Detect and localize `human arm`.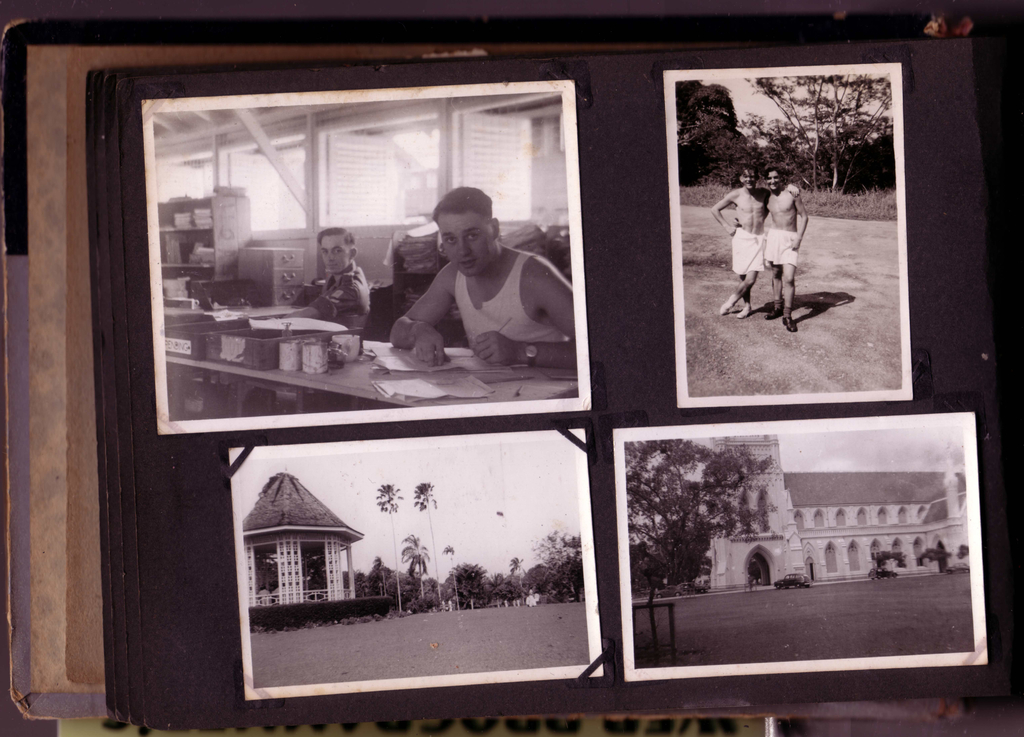
Localized at (x1=378, y1=258, x2=461, y2=352).
